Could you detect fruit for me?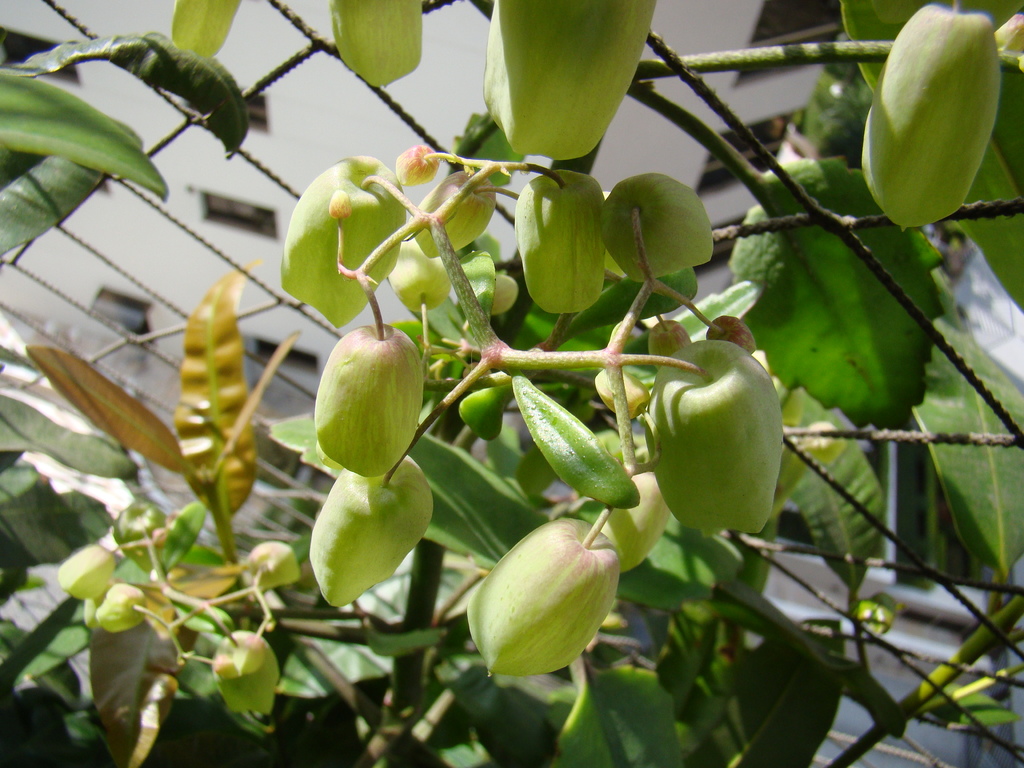
Detection result: (x1=303, y1=329, x2=428, y2=490).
